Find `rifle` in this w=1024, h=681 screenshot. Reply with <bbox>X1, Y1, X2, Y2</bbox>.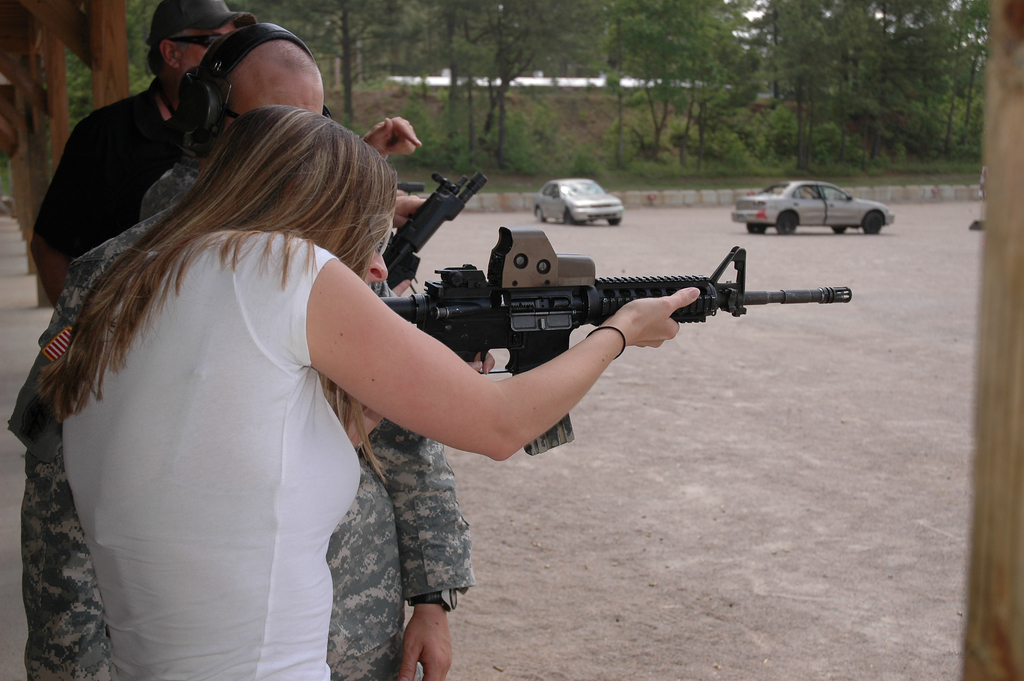
<bbox>381, 170, 488, 290</bbox>.
